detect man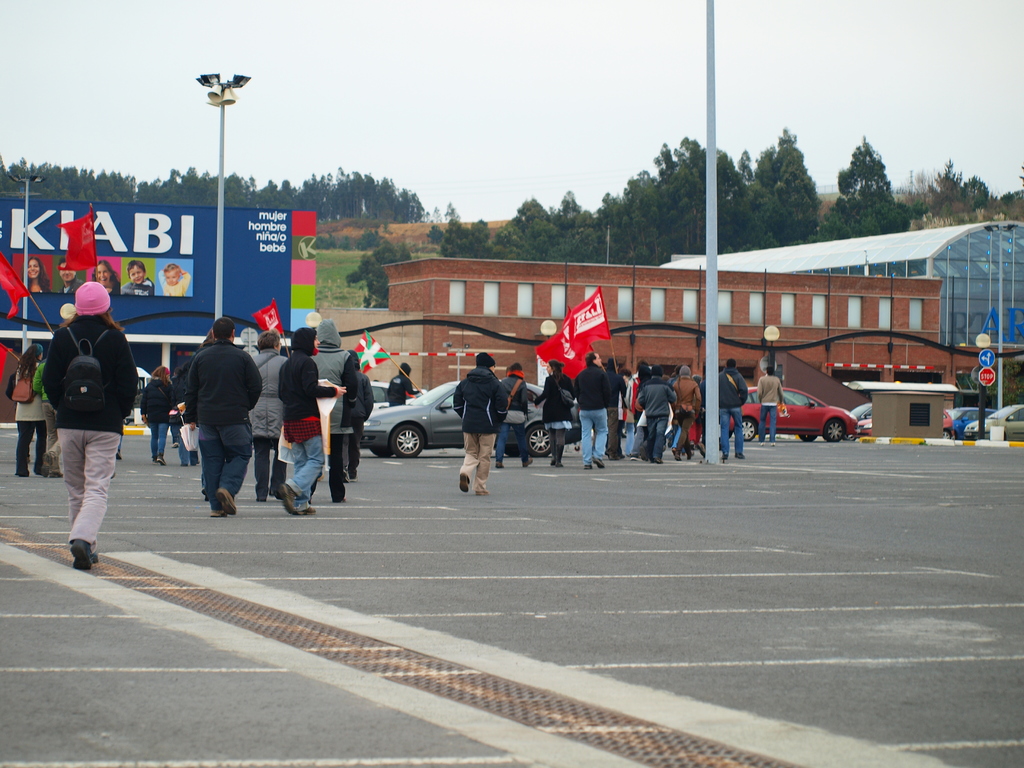
detection(572, 352, 613, 464)
